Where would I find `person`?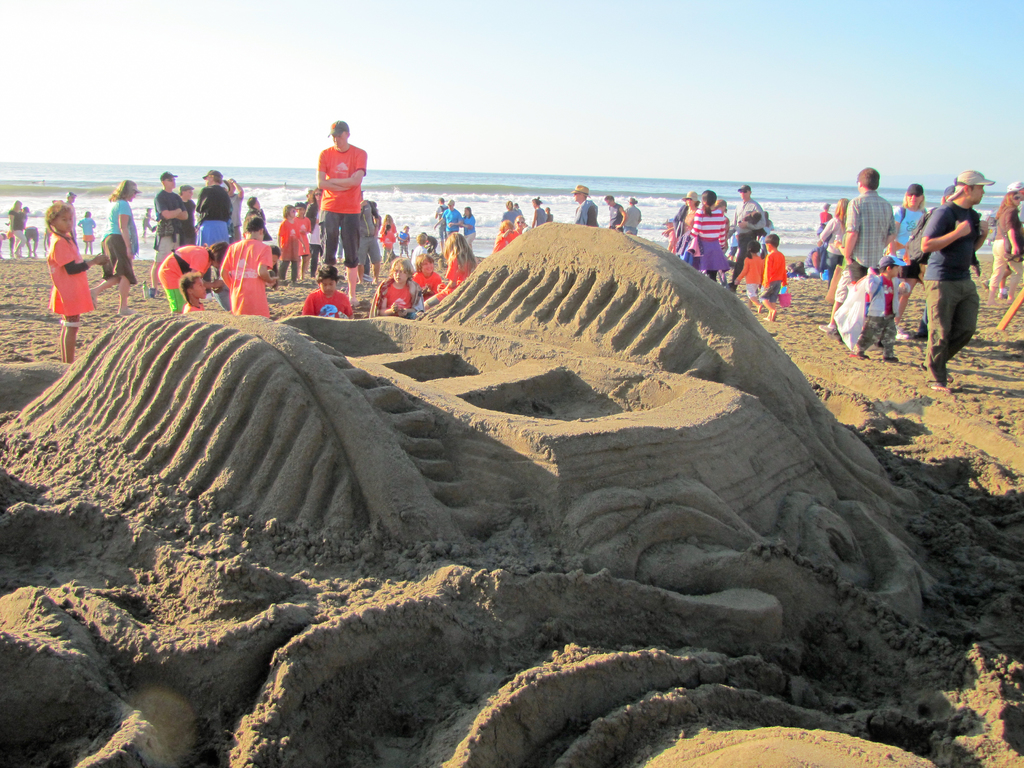
At 39:203:109:368.
